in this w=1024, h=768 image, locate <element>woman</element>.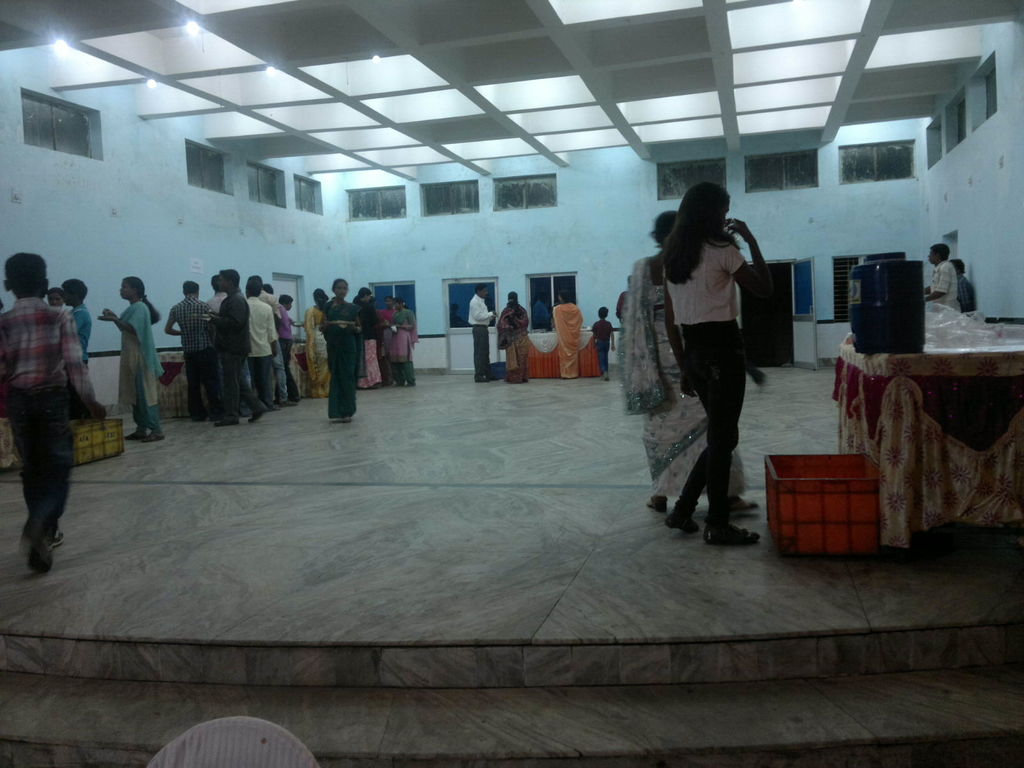
Bounding box: 382 292 399 388.
